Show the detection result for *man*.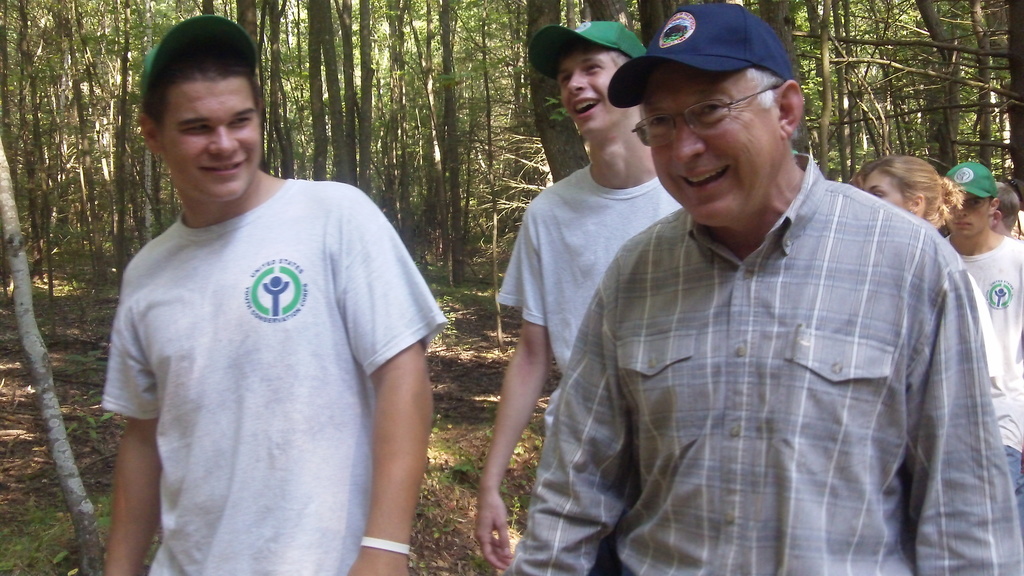
(942,164,1023,575).
